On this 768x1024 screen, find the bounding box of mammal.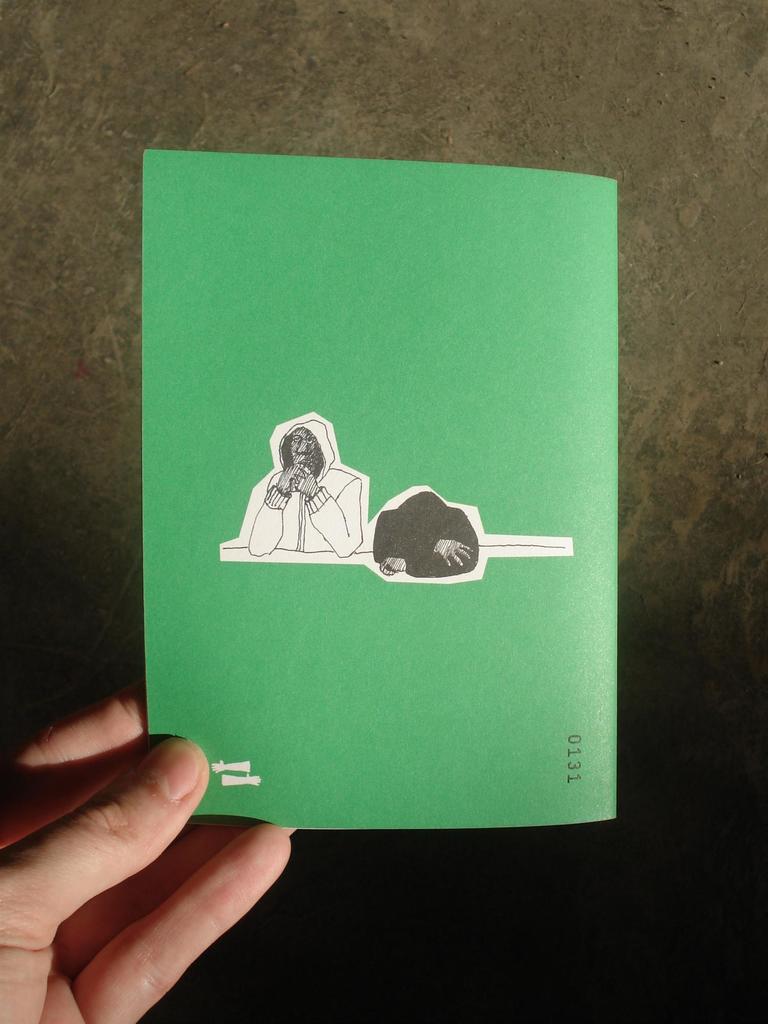
Bounding box: locate(248, 411, 365, 560).
